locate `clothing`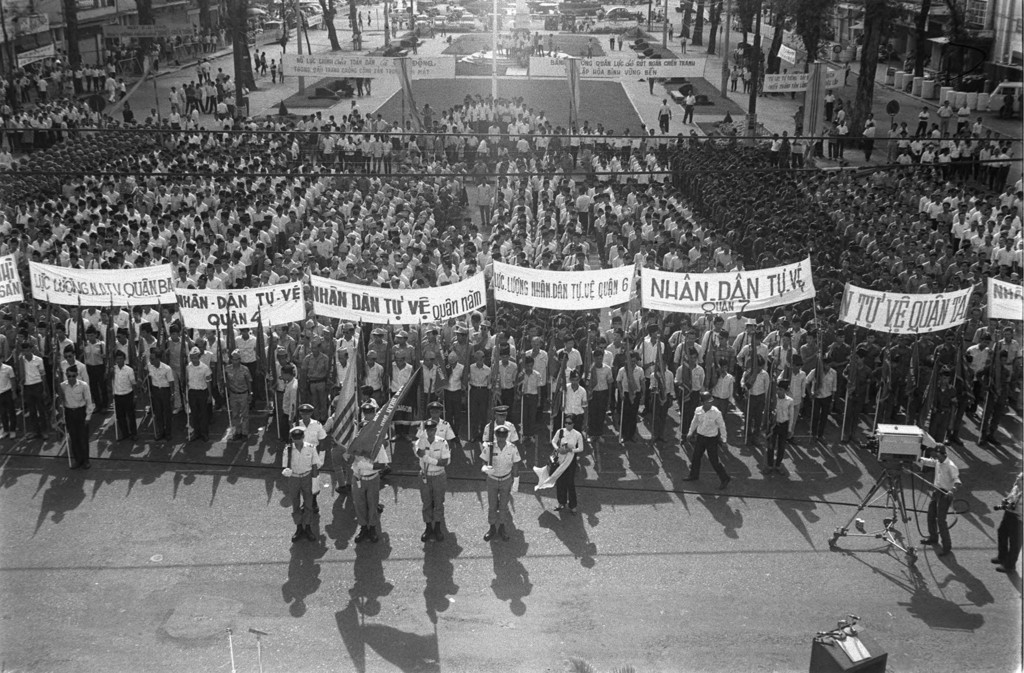
728:314:749:338
